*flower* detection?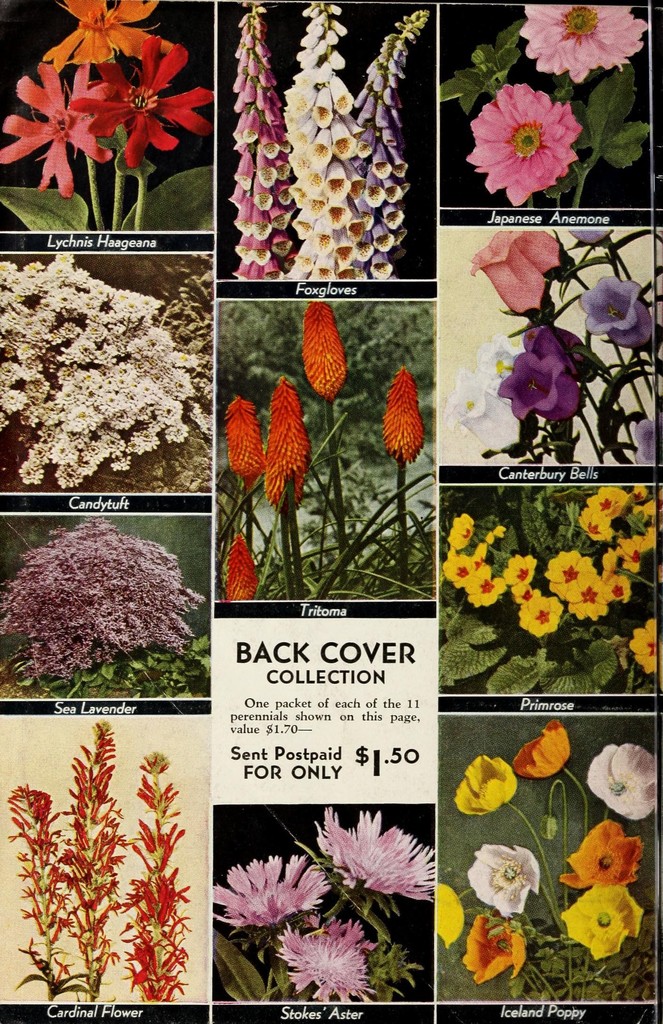
locate(451, 751, 517, 818)
